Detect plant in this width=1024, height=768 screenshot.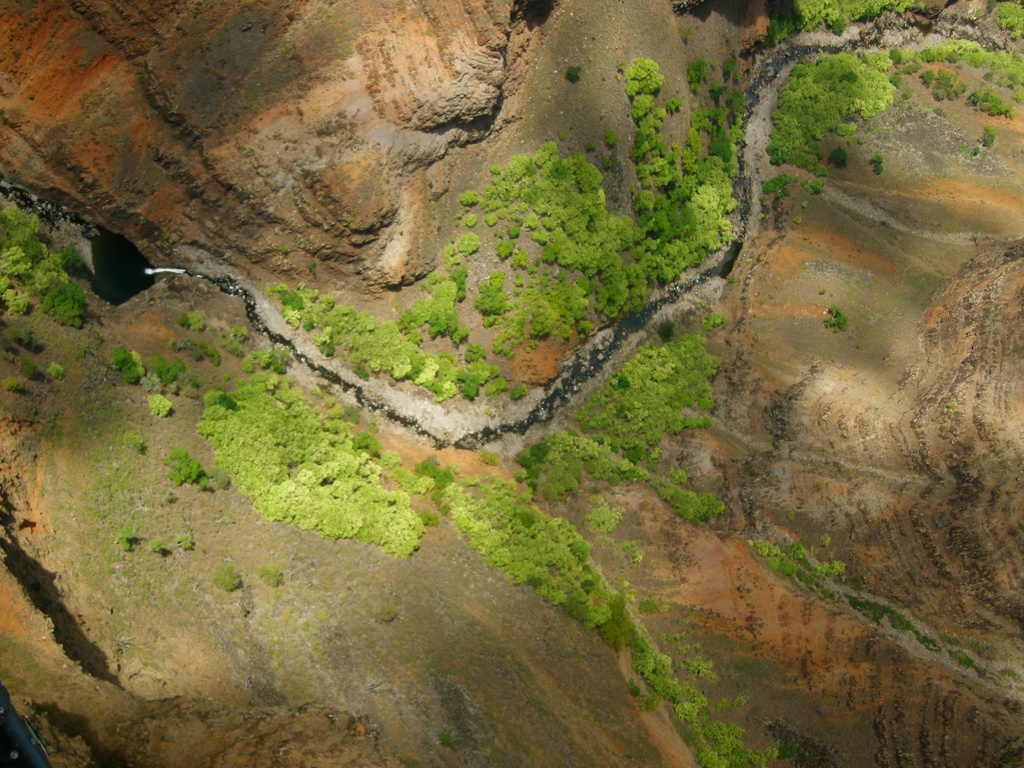
Detection: [x1=112, y1=520, x2=134, y2=551].
